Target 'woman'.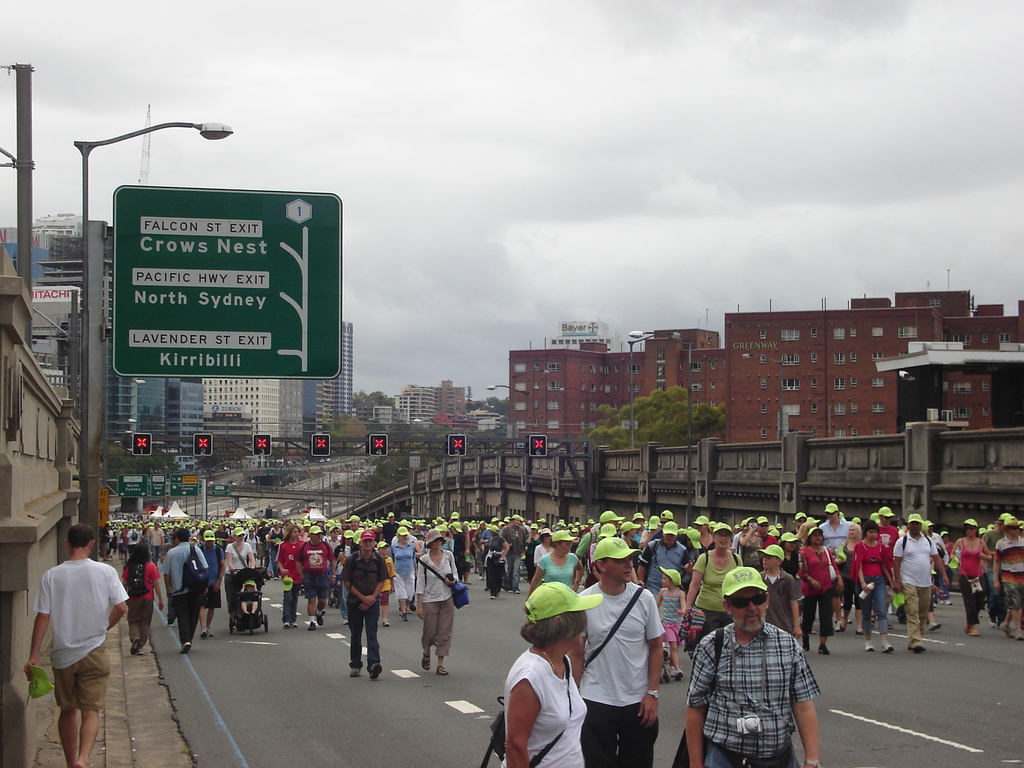
Target region: 950/516/992/636.
